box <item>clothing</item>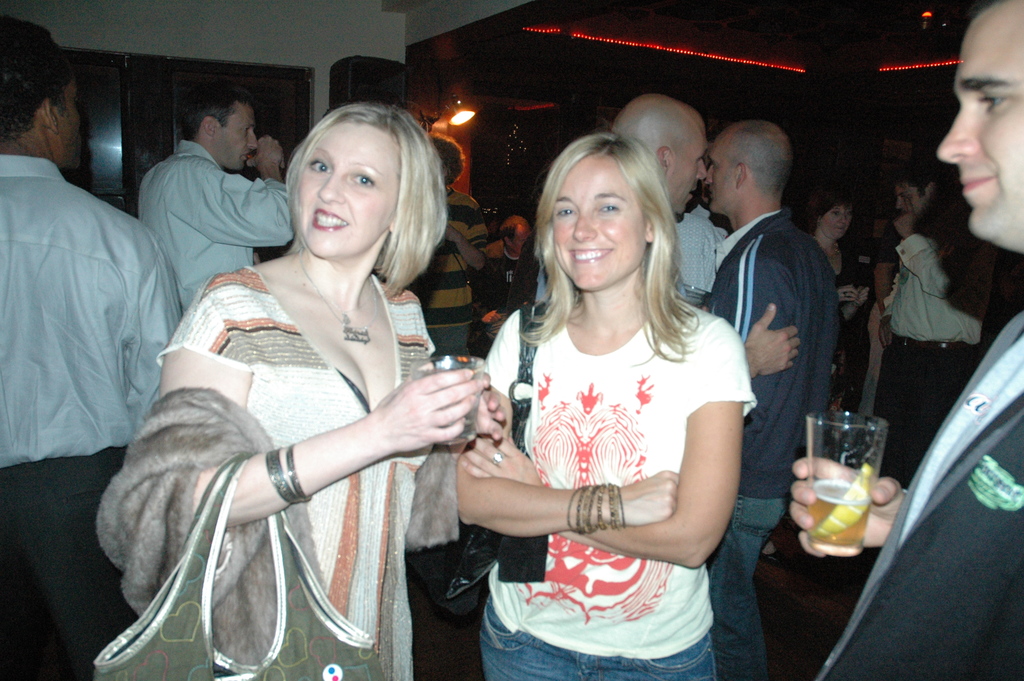
829, 246, 852, 404
